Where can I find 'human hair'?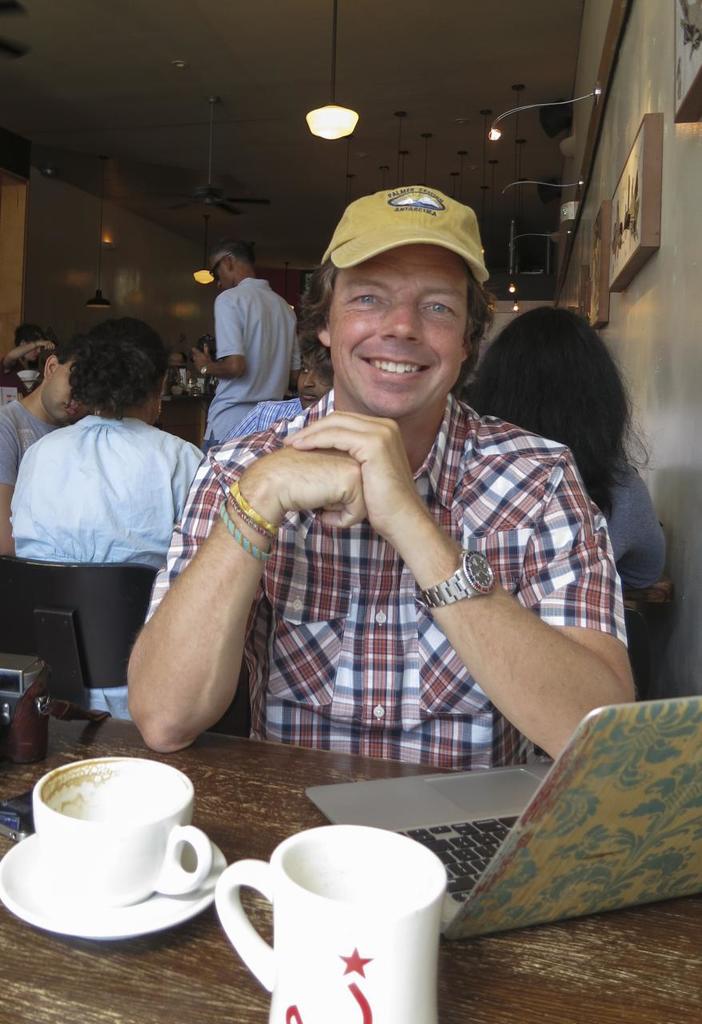
You can find it at 325/240/497/390.
